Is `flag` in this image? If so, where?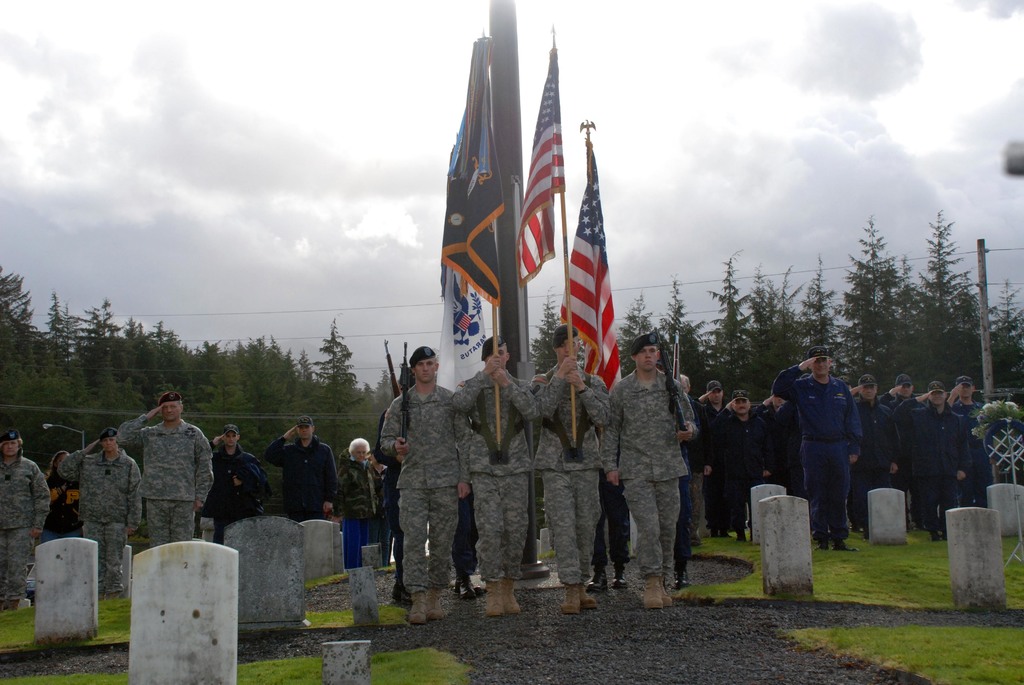
Yes, at bbox(441, 33, 499, 308).
